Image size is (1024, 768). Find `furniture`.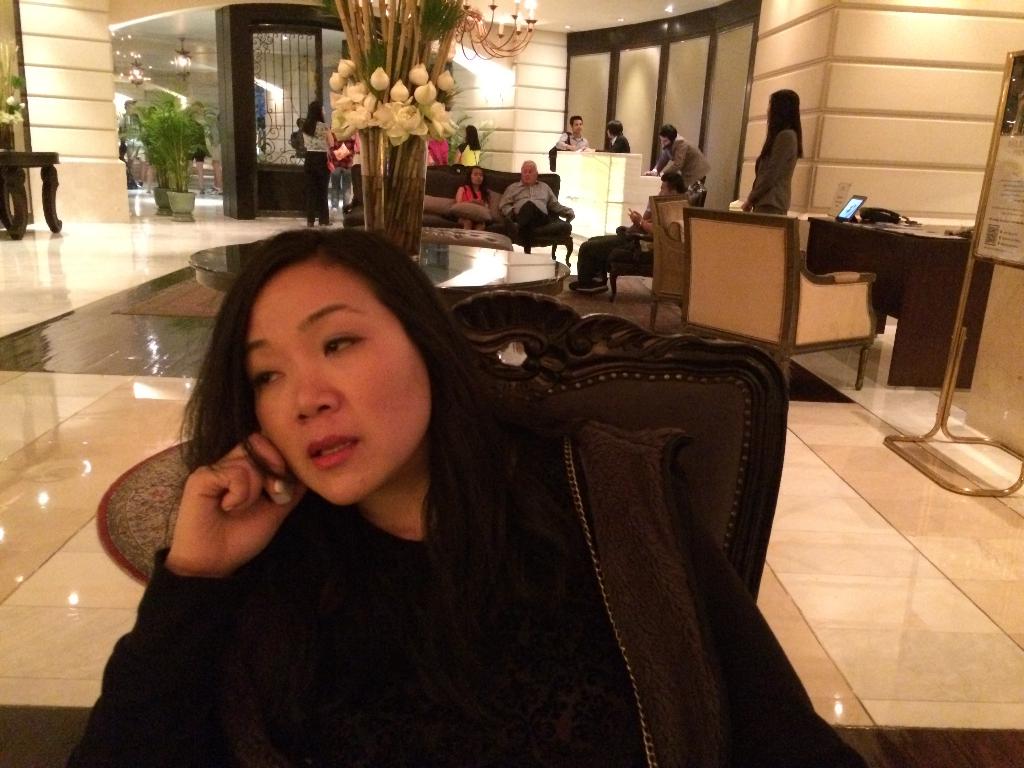
region(438, 284, 787, 611).
